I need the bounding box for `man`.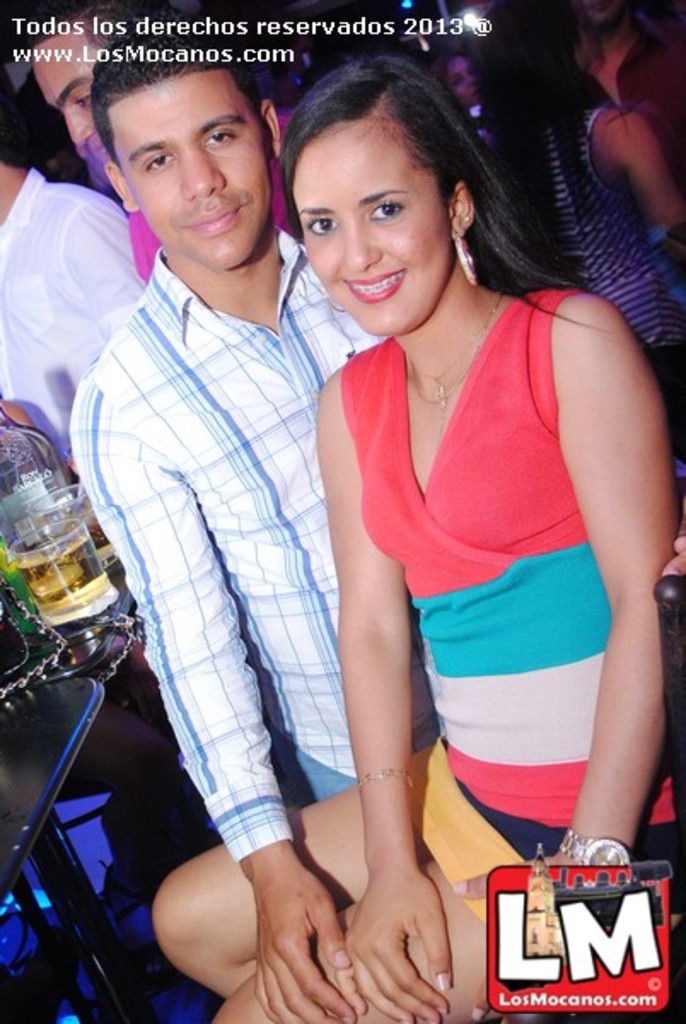
Here it is: box(31, 0, 311, 290).
